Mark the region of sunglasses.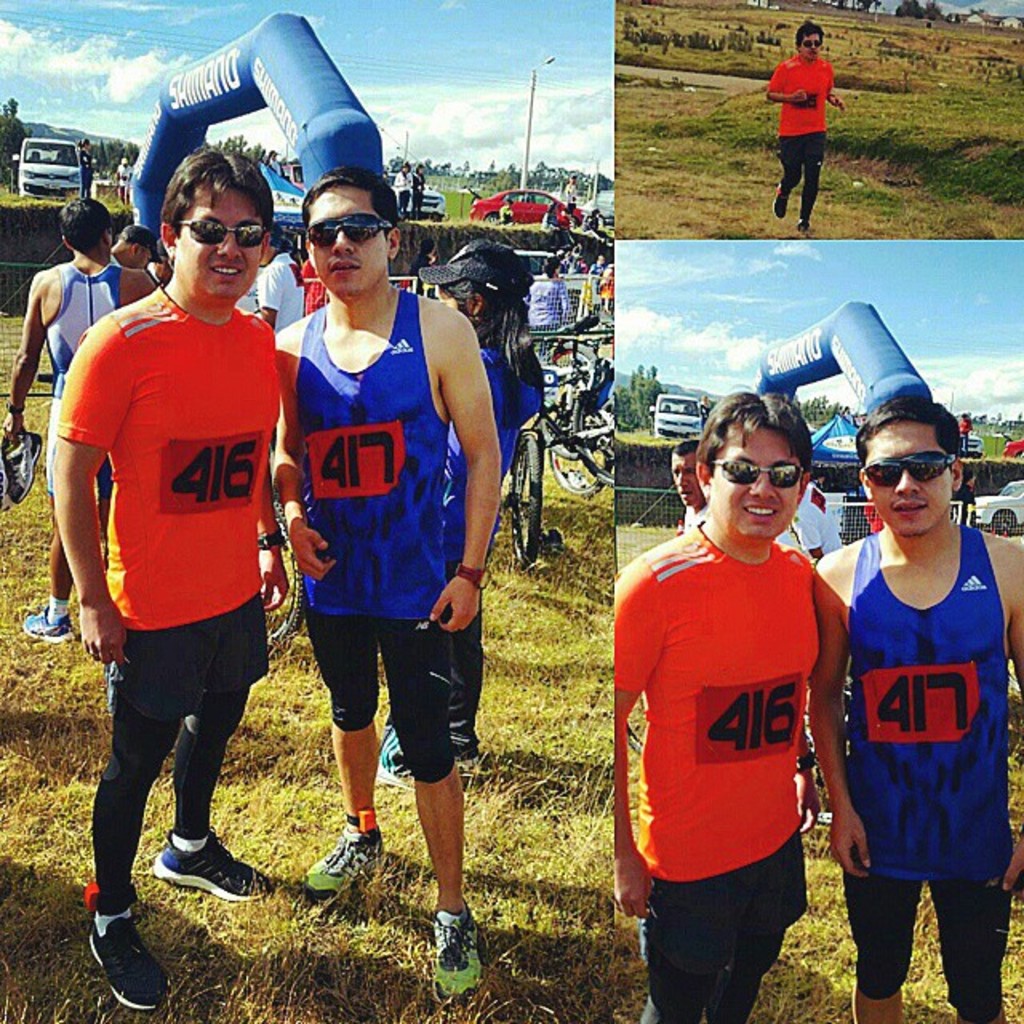
Region: bbox=(182, 218, 270, 248).
